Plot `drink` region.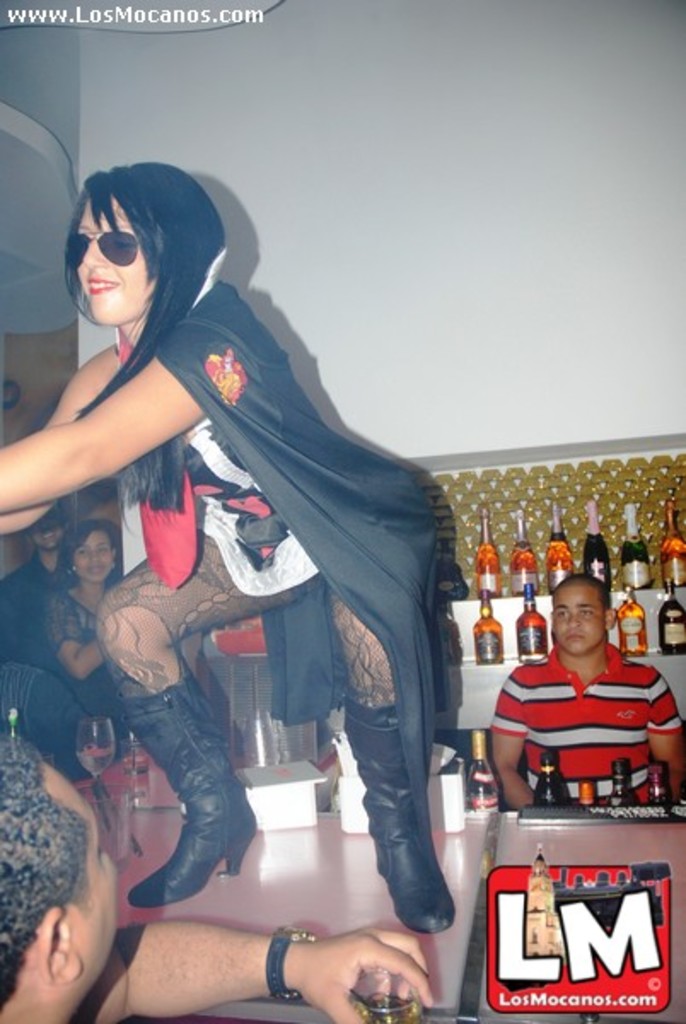
Plotted at <region>619, 589, 650, 655</region>.
